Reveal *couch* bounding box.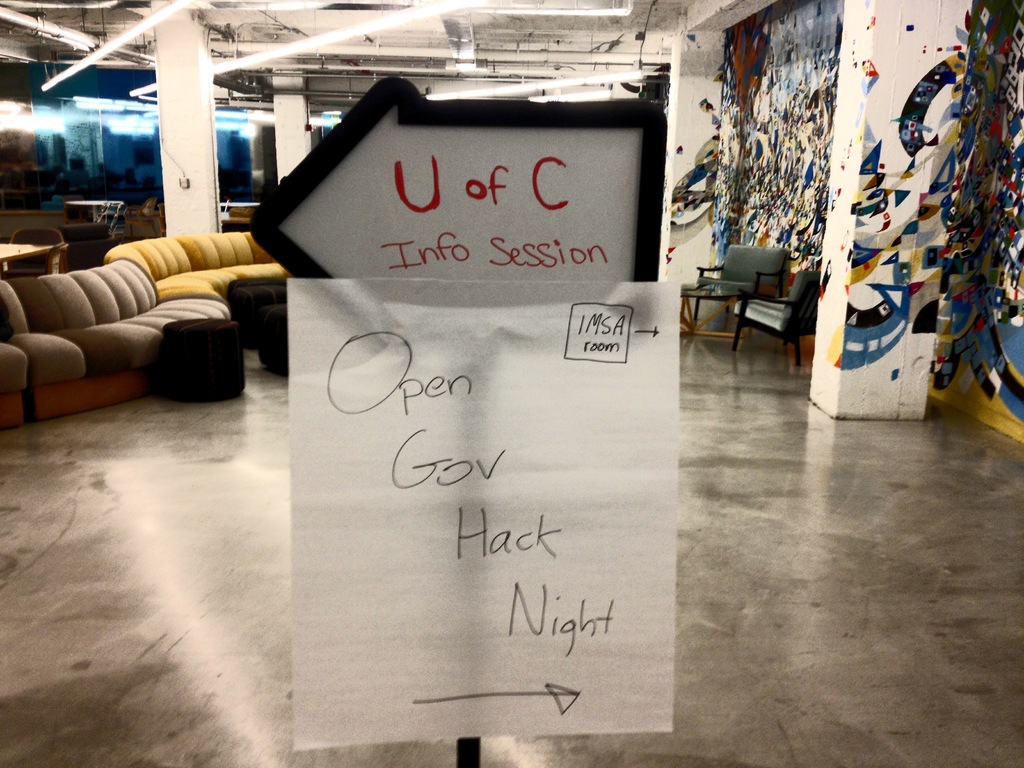
Revealed: [100,234,291,341].
